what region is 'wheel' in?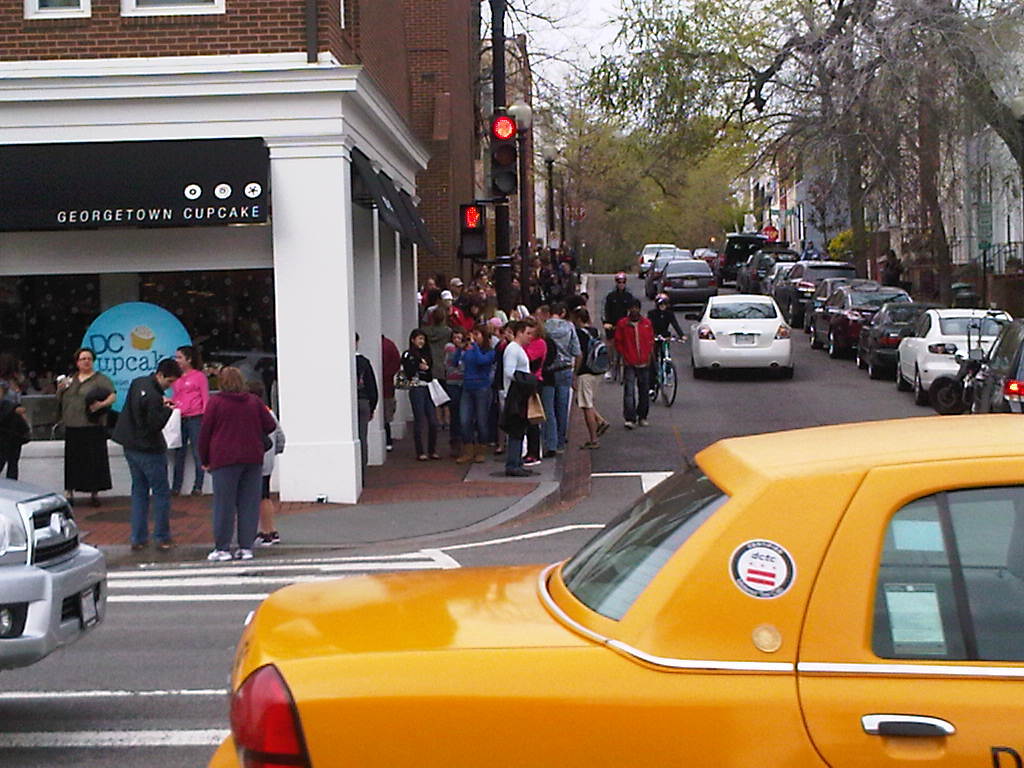
827, 332, 836, 358.
